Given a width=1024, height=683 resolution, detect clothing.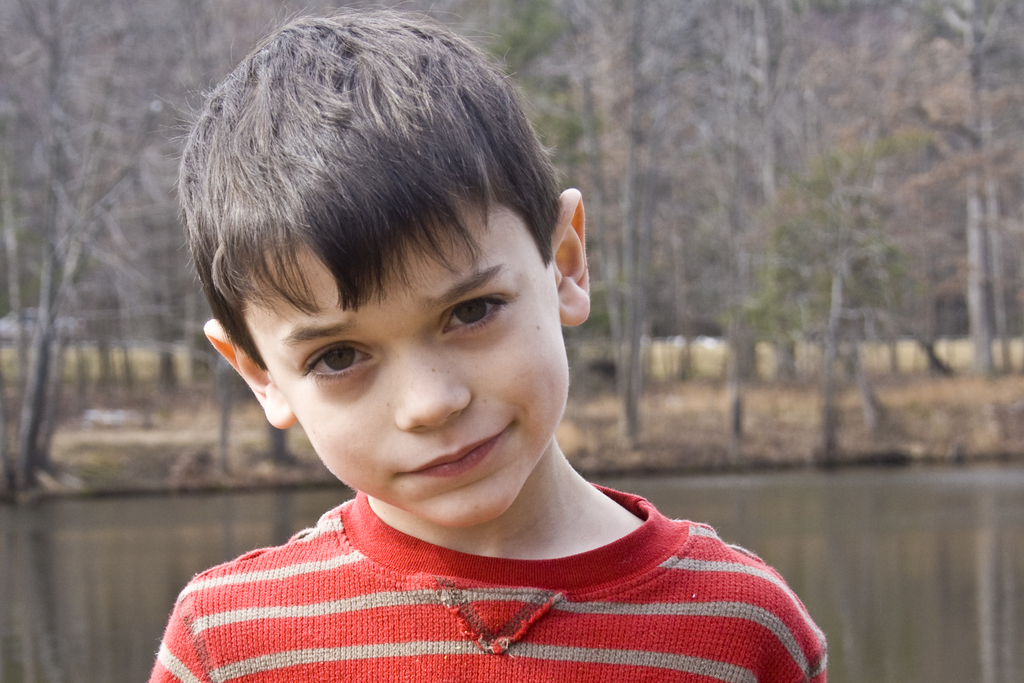
144/456/838/670.
